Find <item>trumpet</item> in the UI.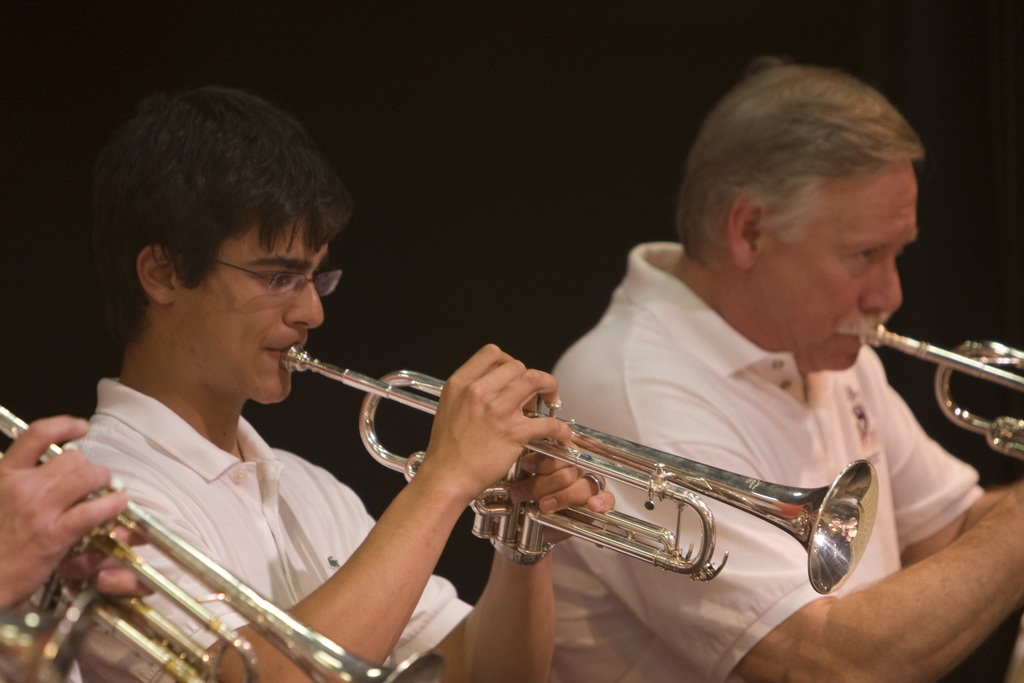
UI element at l=281, t=337, r=881, b=596.
